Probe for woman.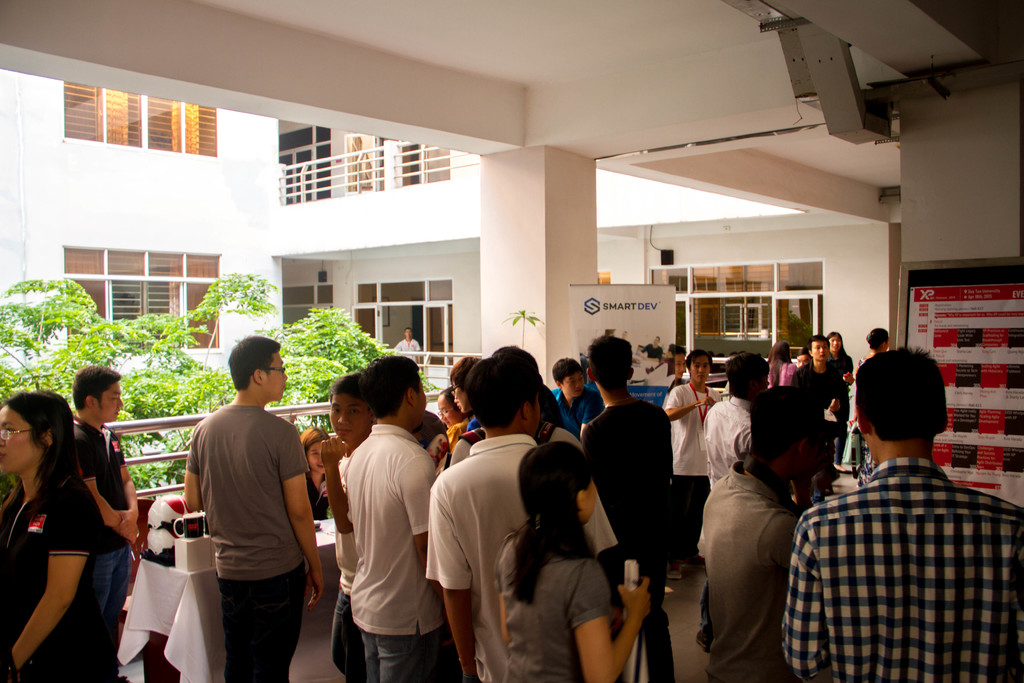
Probe result: 499/441/650/682.
